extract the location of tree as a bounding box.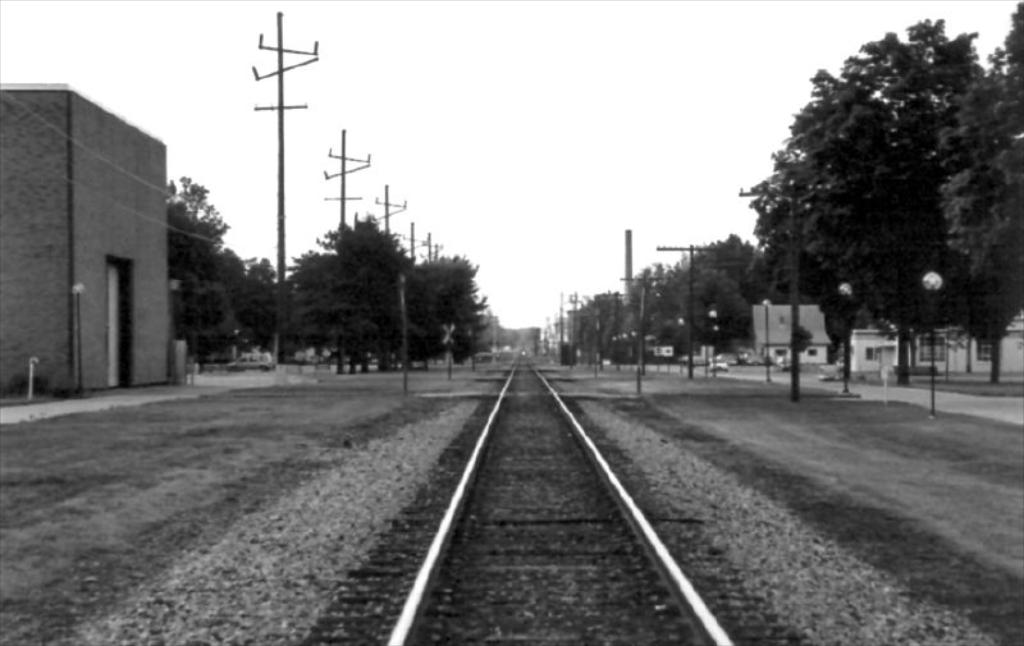
select_region(163, 202, 236, 374).
